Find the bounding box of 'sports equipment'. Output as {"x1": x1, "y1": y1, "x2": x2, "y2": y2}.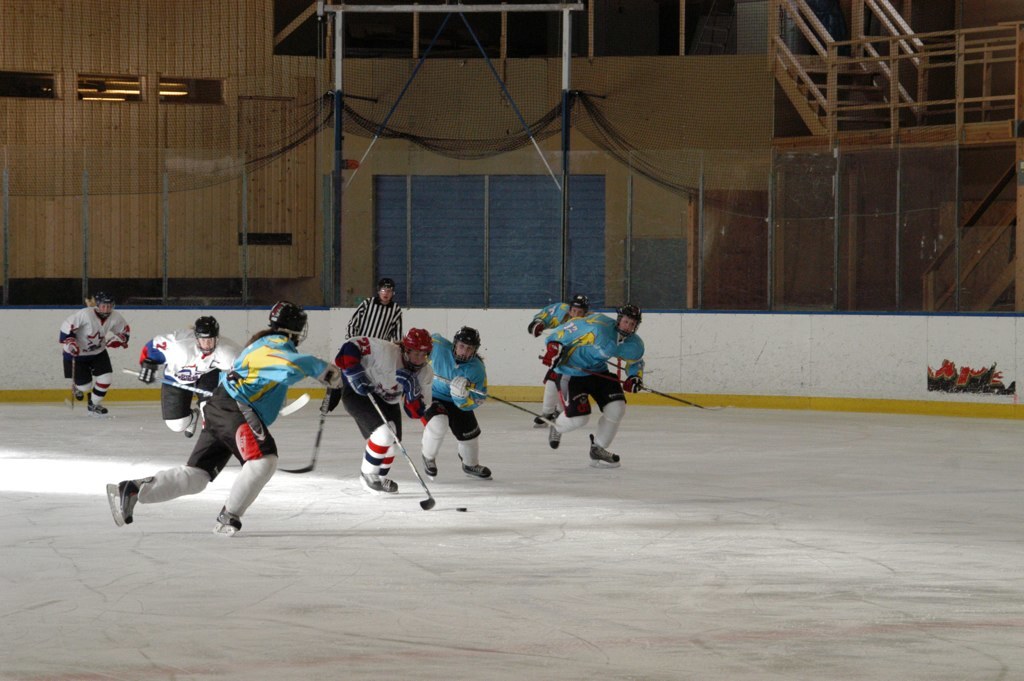
{"x1": 457, "y1": 451, "x2": 491, "y2": 477}.
